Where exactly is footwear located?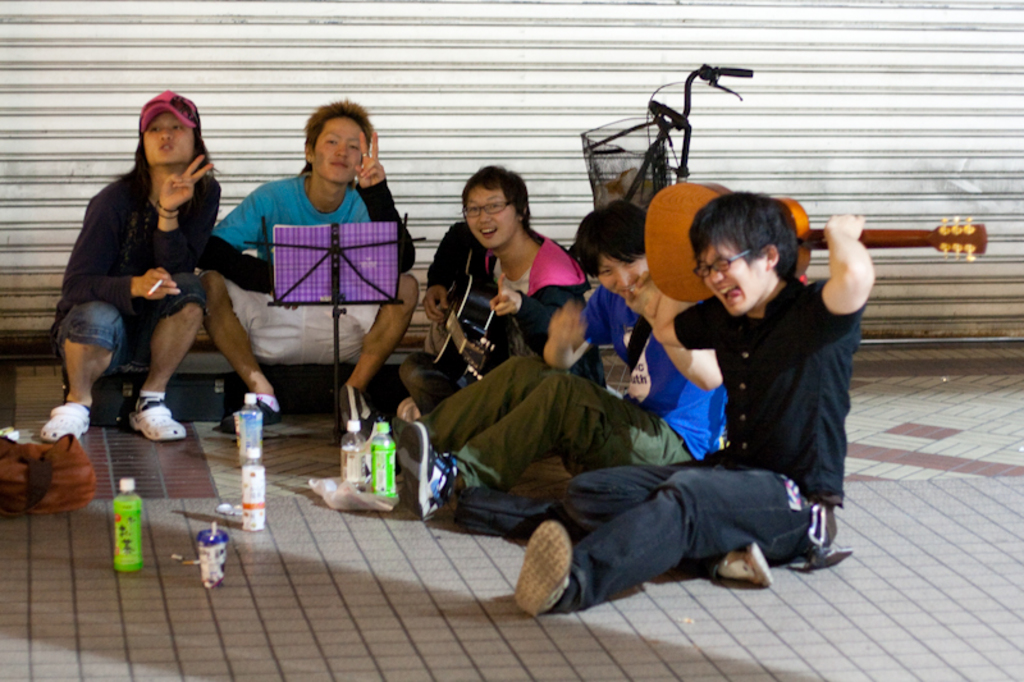
Its bounding box is left=508, top=517, right=568, bottom=604.
